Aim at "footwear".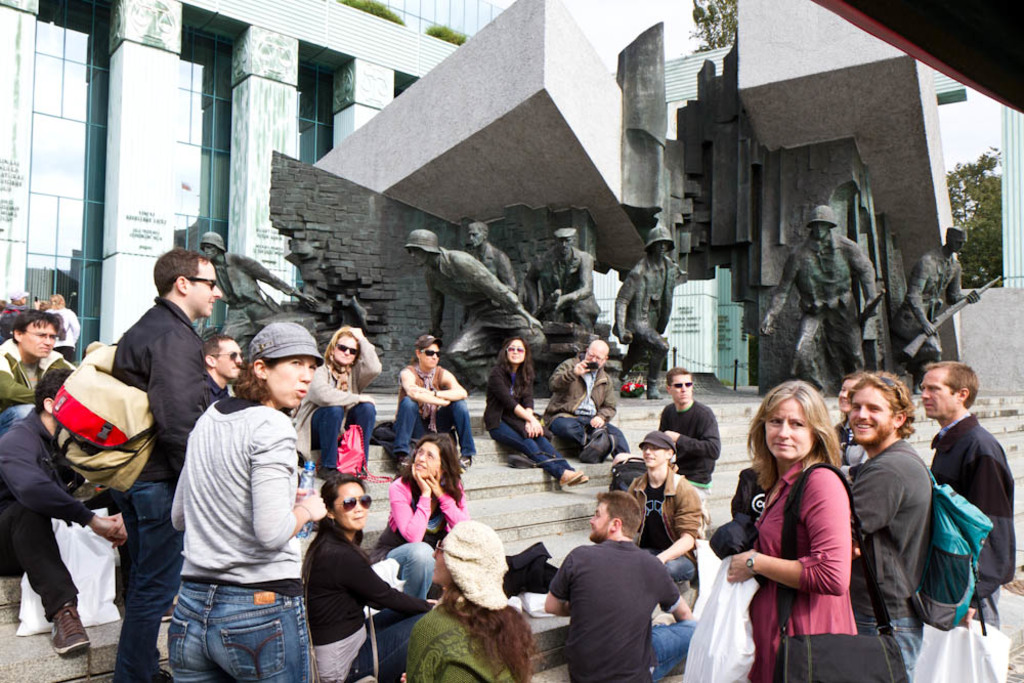
Aimed at (x1=646, y1=385, x2=664, y2=400).
